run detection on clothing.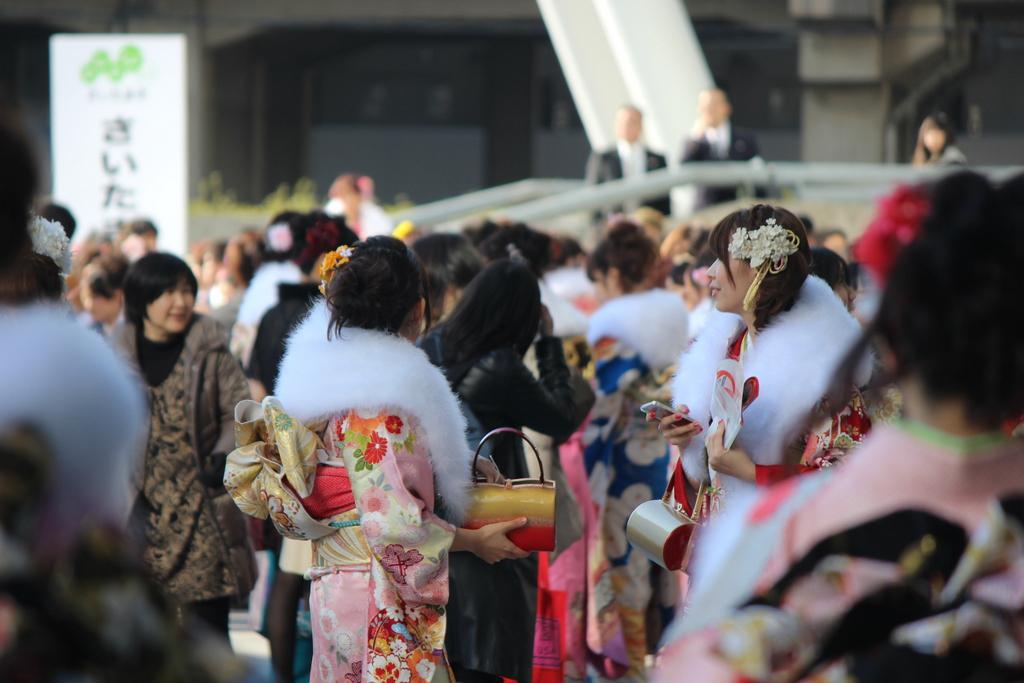
Result: [581, 145, 674, 236].
